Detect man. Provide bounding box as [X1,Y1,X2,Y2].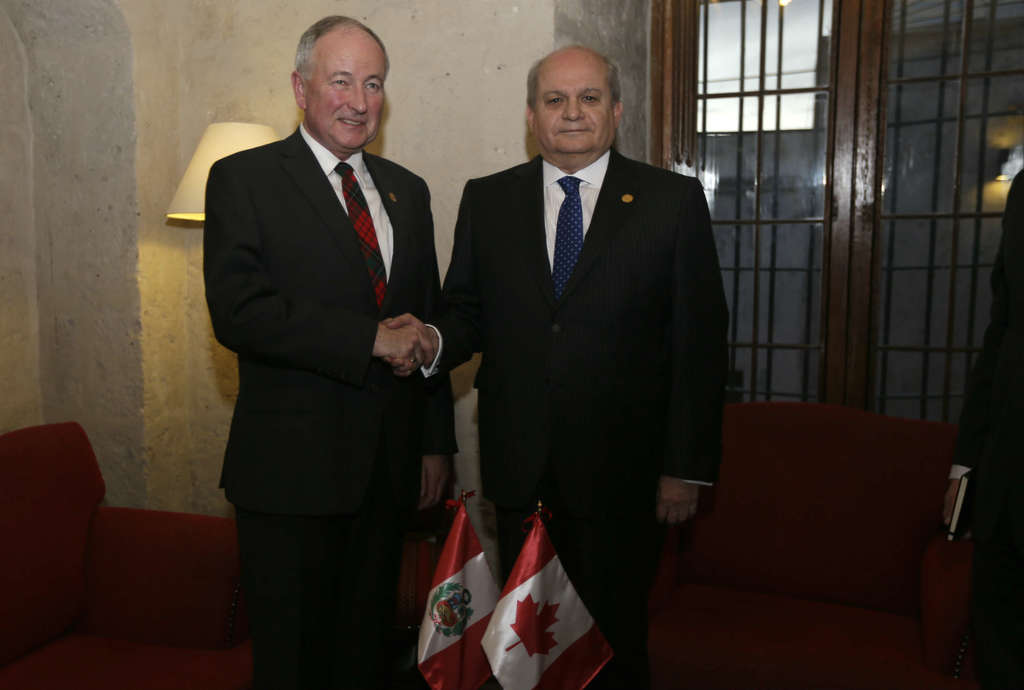
[183,13,461,654].
